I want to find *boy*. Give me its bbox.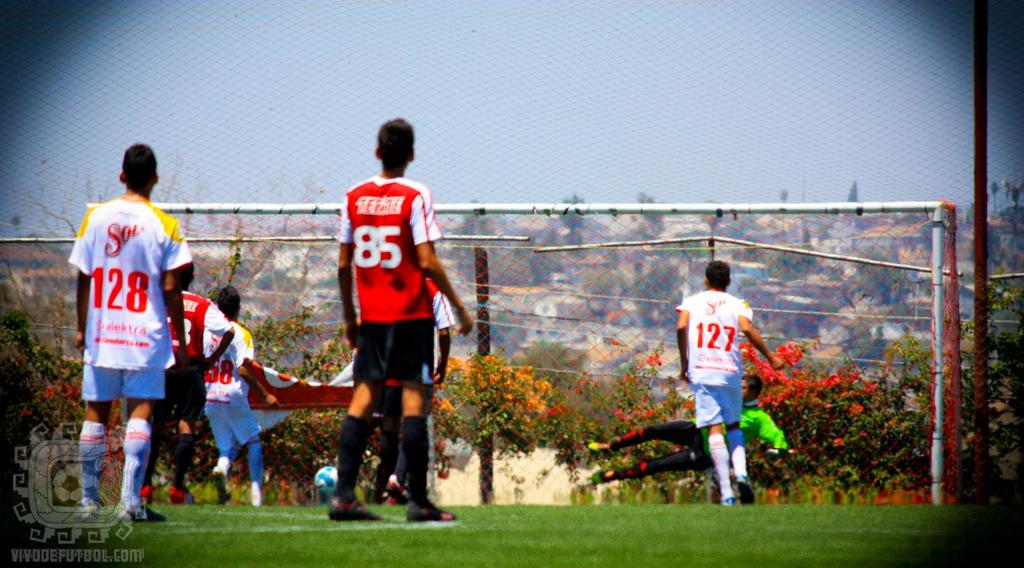
579:372:794:488.
